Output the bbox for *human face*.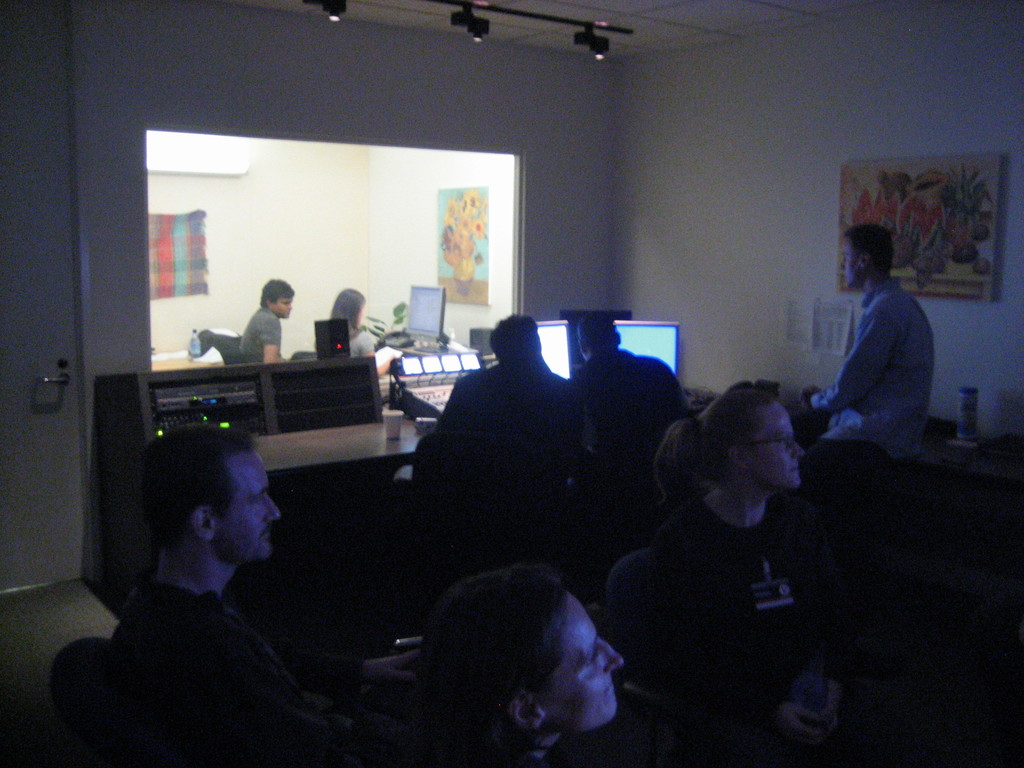
[left=835, top=230, right=859, bottom=292].
